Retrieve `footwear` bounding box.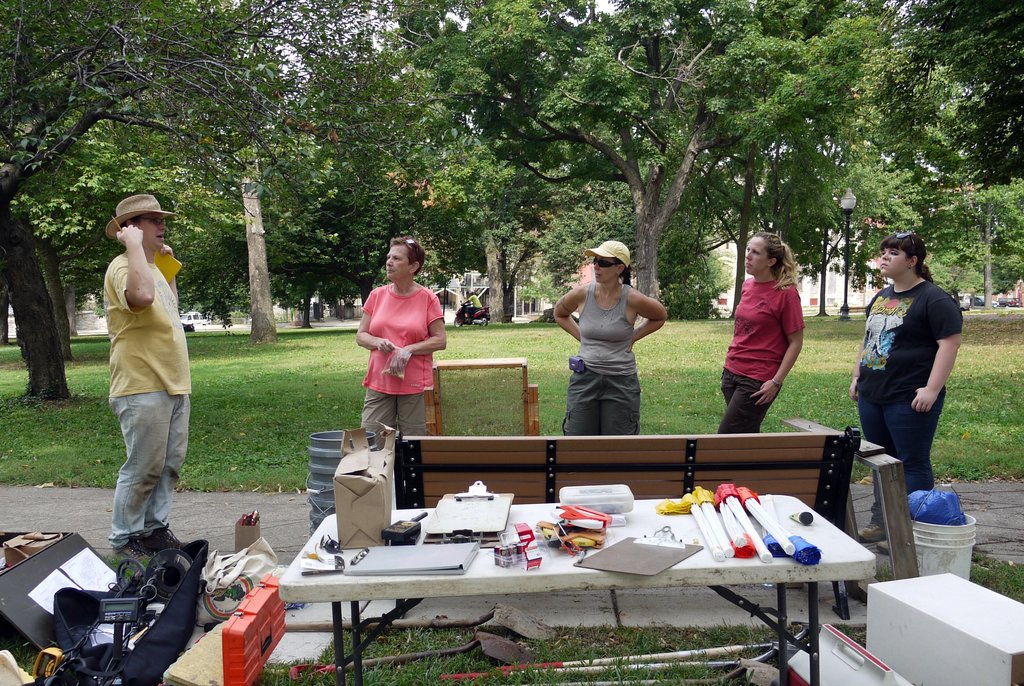
Bounding box: 851 521 886 539.
